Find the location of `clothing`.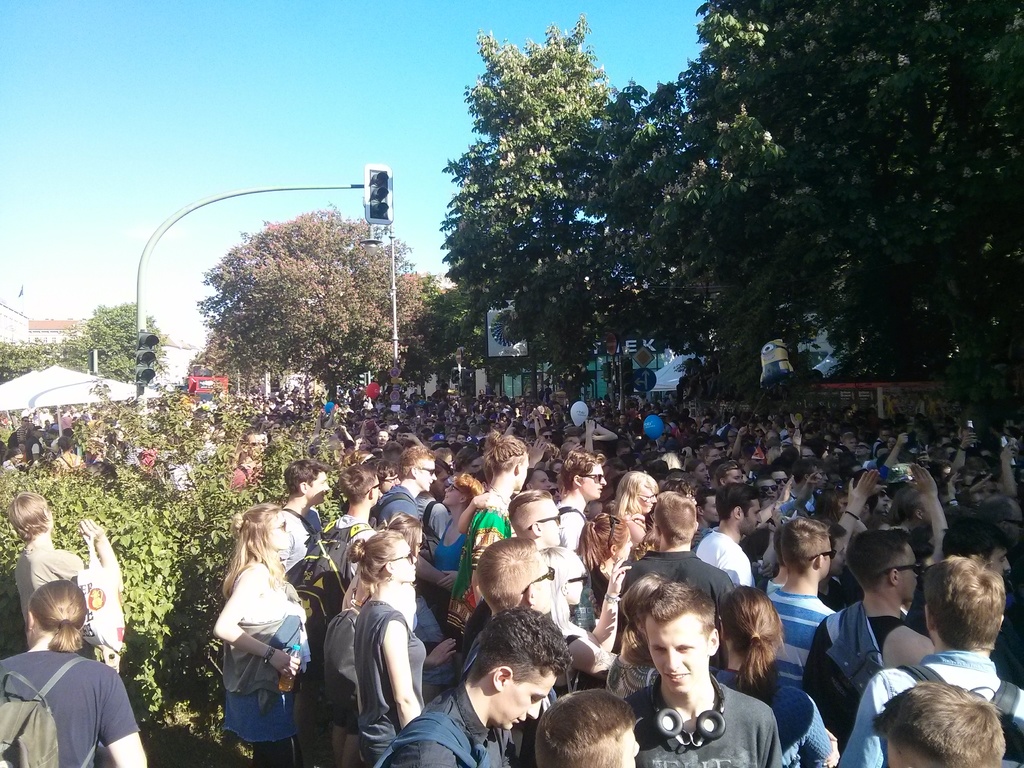
Location: x1=372, y1=482, x2=418, y2=525.
